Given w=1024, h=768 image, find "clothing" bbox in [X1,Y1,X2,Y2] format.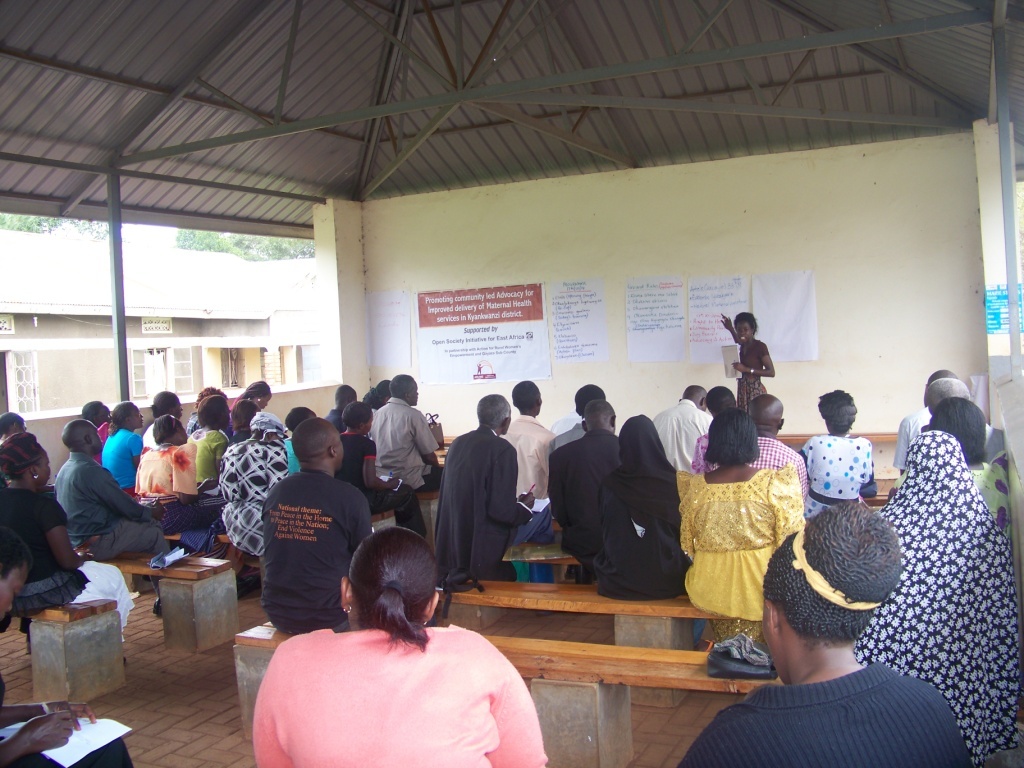
[43,451,174,567].
